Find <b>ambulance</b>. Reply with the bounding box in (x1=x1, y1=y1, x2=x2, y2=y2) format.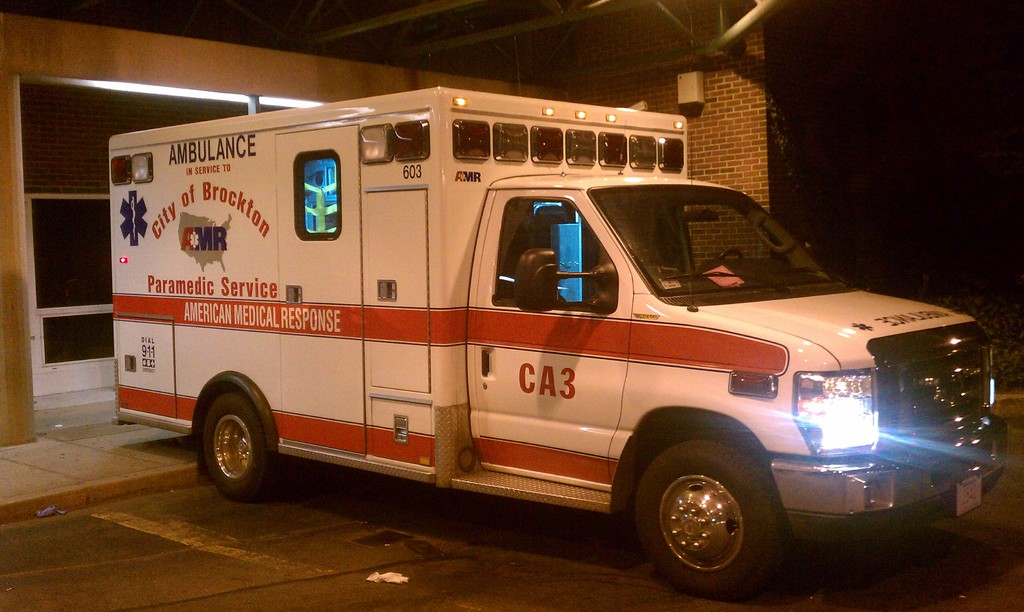
(x1=111, y1=80, x2=1014, y2=595).
